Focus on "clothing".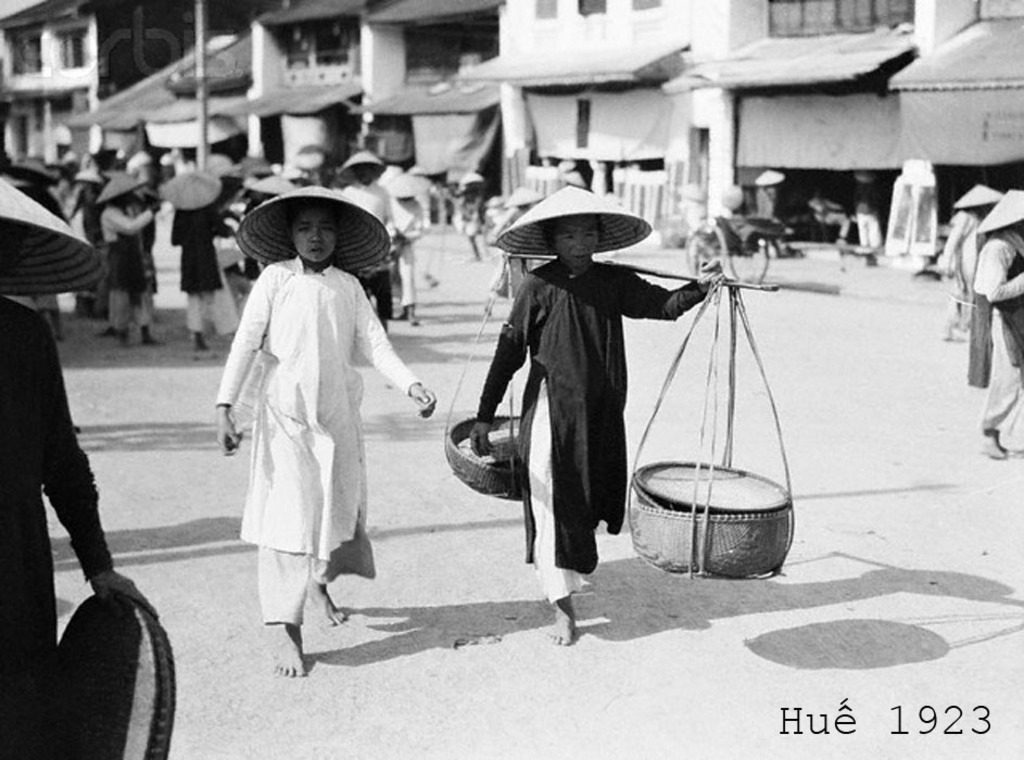
Focused at locate(349, 177, 399, 229).
